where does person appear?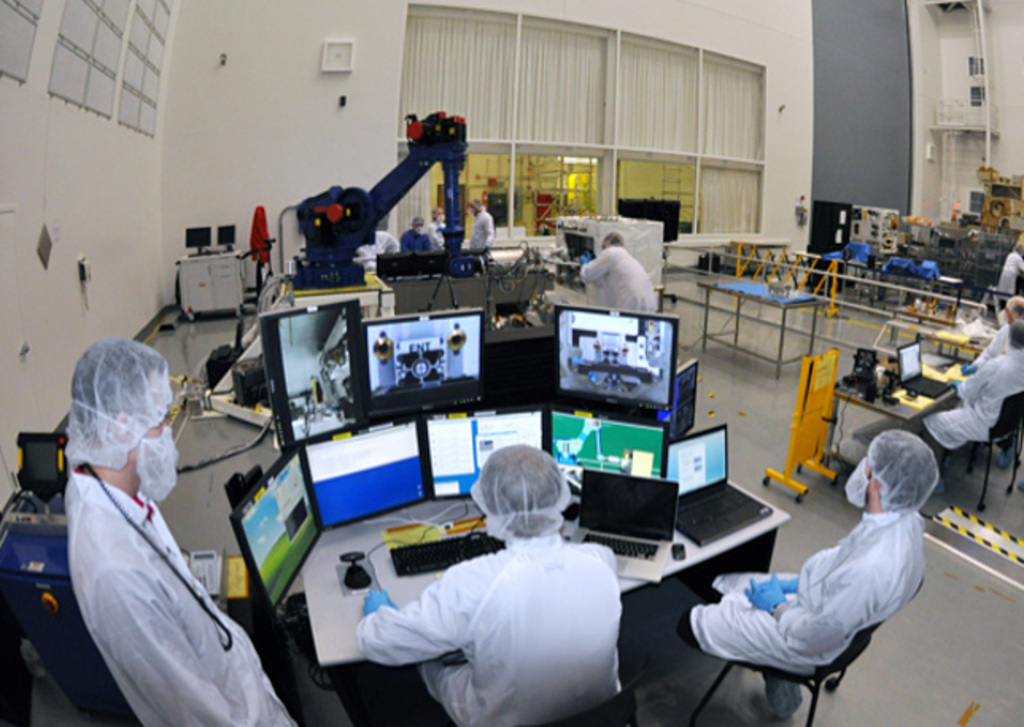
Appears at box=[350, 437, 630, 725].
